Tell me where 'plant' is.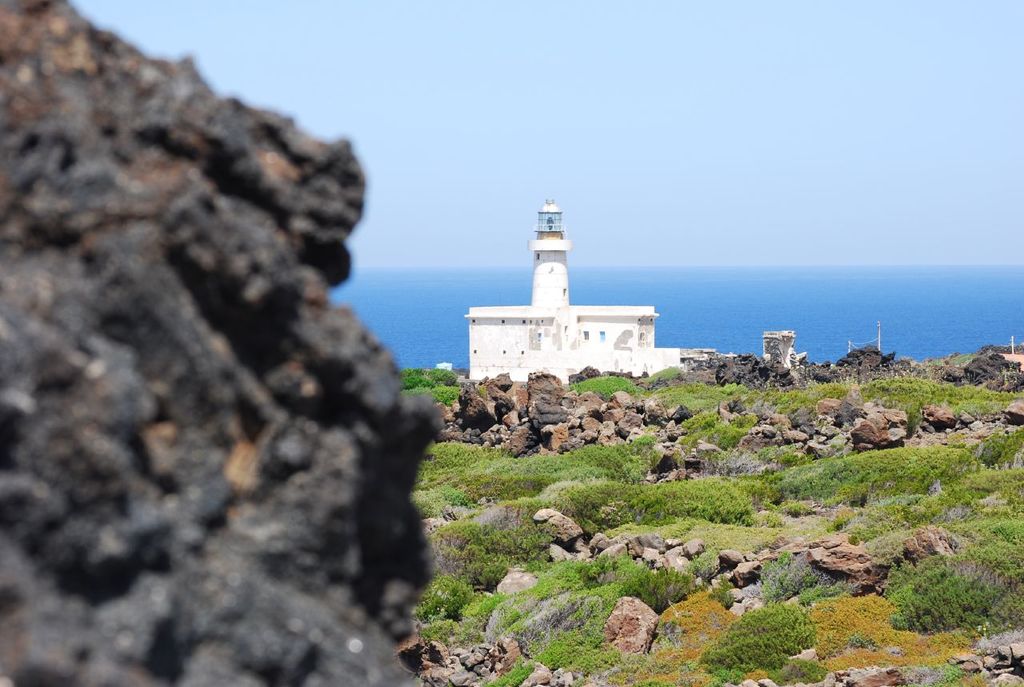
'plant' is at <box>490,650,531,686</box>.
